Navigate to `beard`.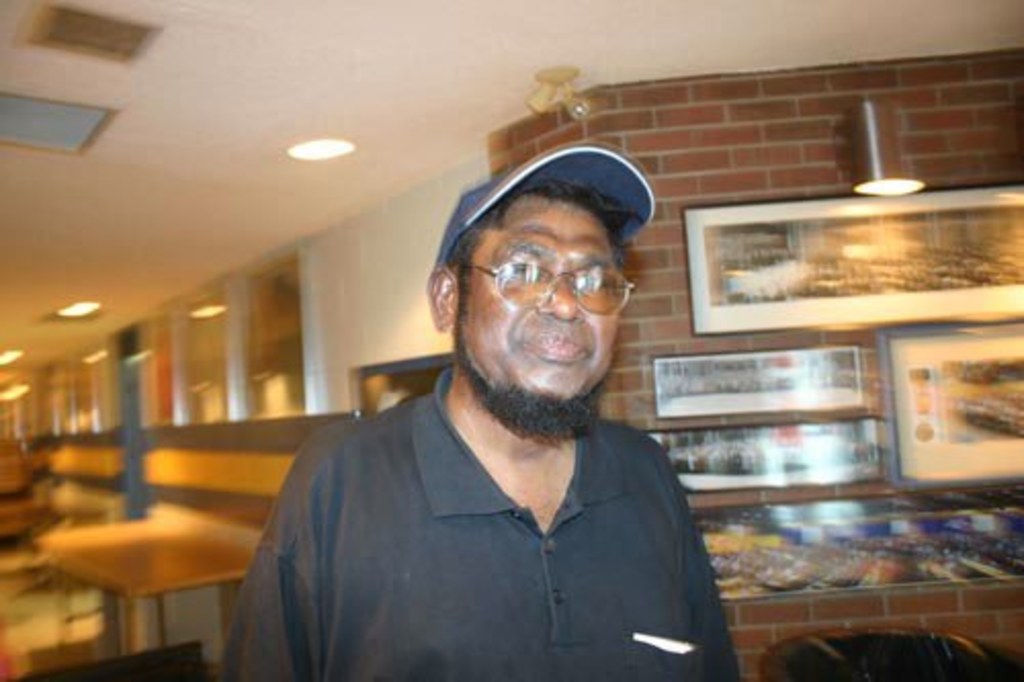
Navigation target: (left=449, top=326, right=594, bottom=442).
